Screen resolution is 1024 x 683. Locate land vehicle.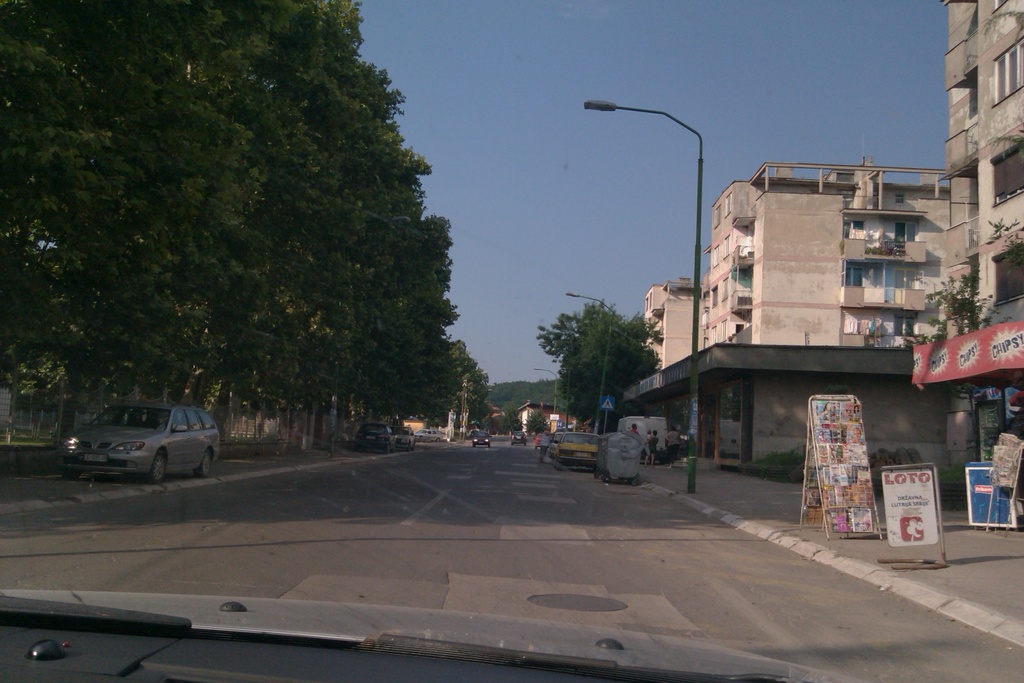
crop(509, 430, 527, 444).
